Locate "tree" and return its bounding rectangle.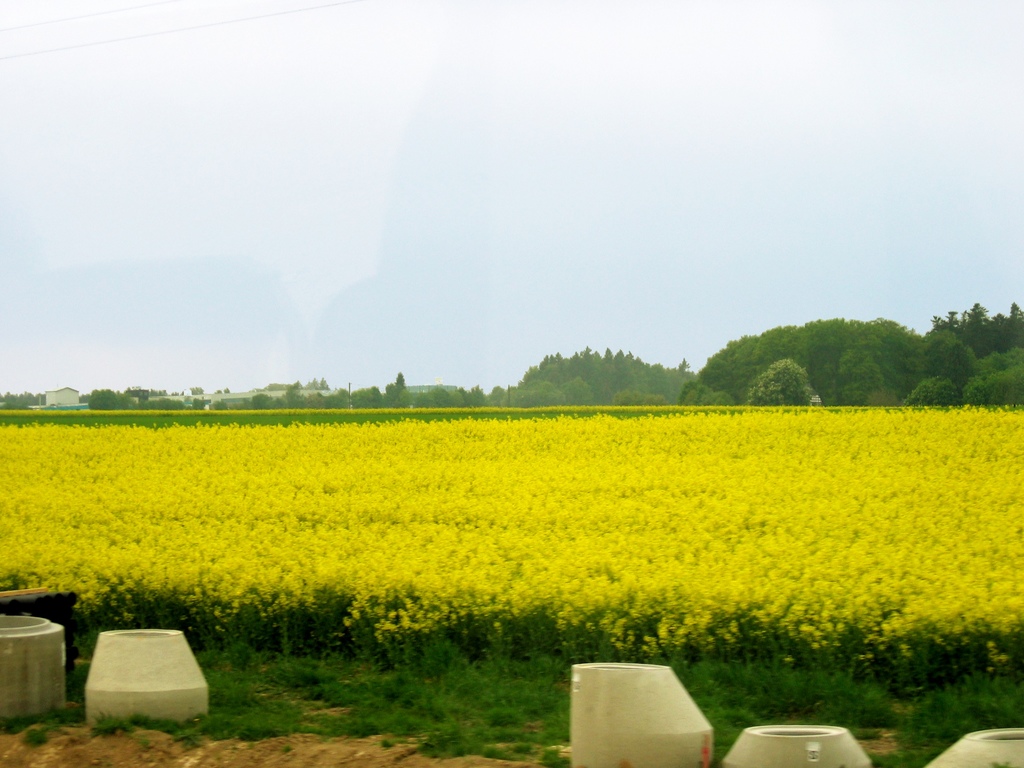
box(280, 381, 306, 408).
